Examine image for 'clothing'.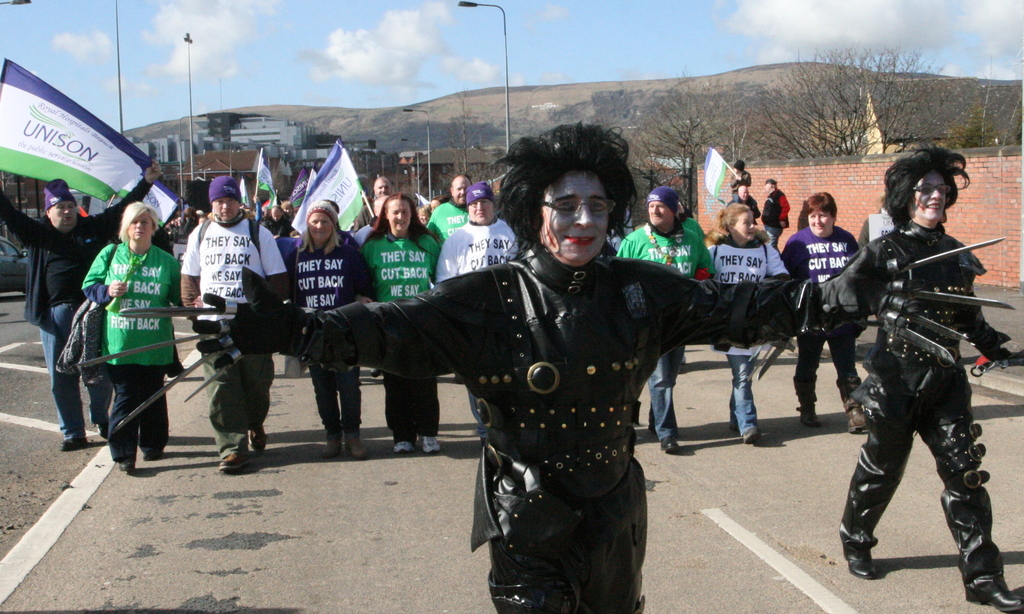
Examination result: Rect(433, 222, 520, 281).
